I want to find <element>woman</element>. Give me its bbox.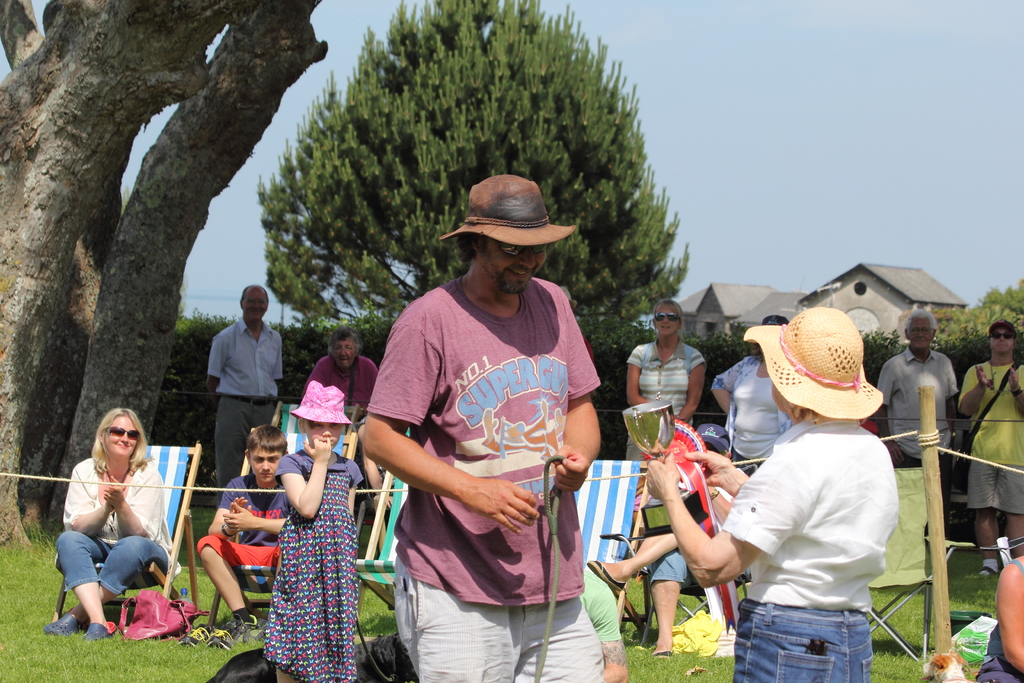
crop(712, 315, 792, 477).
